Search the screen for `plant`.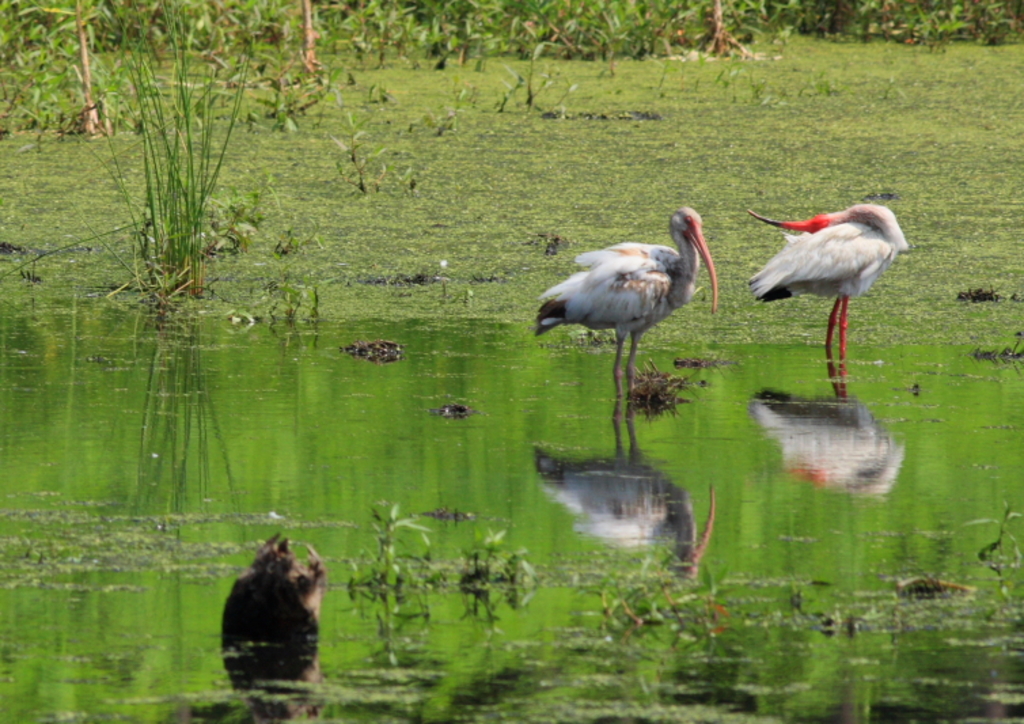
Found at bbox(0, 0, 1023, 723).
